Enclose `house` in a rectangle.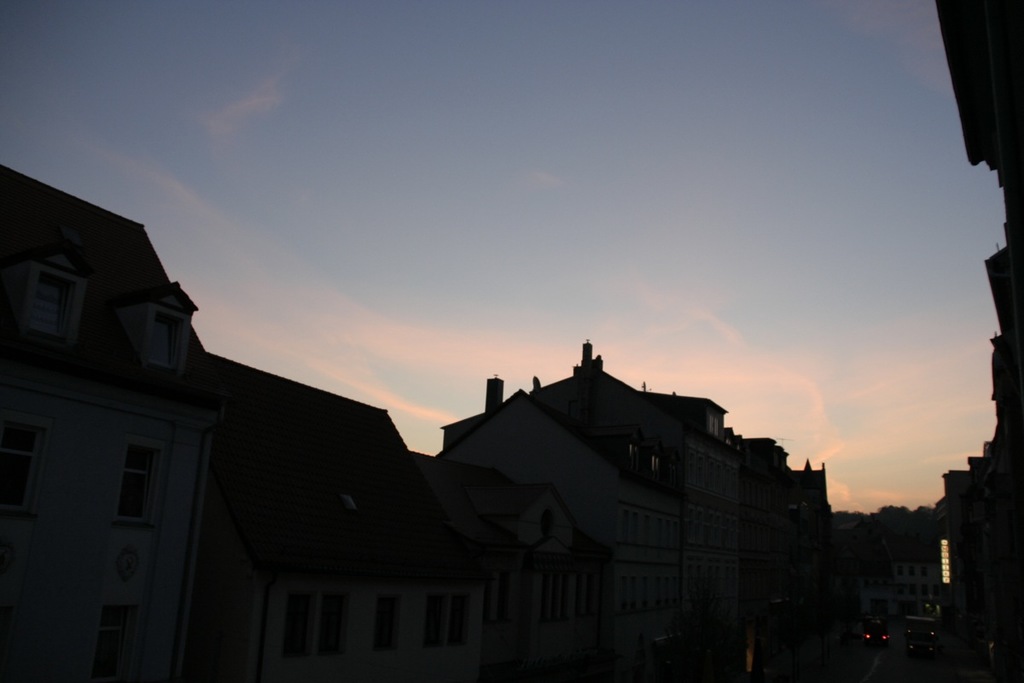
detection(205, 351, 497, 682).
